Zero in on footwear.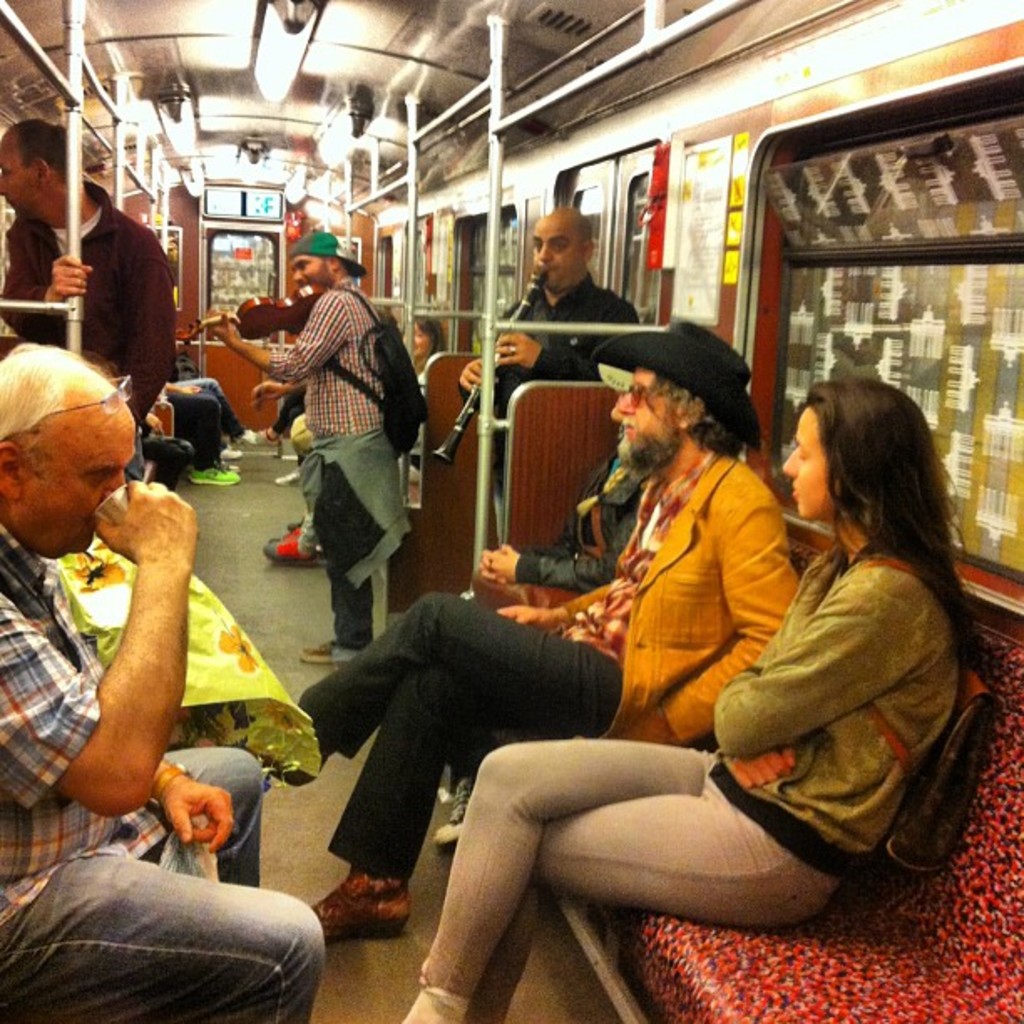
Zeroed in: 274, 470, 298, 487.
